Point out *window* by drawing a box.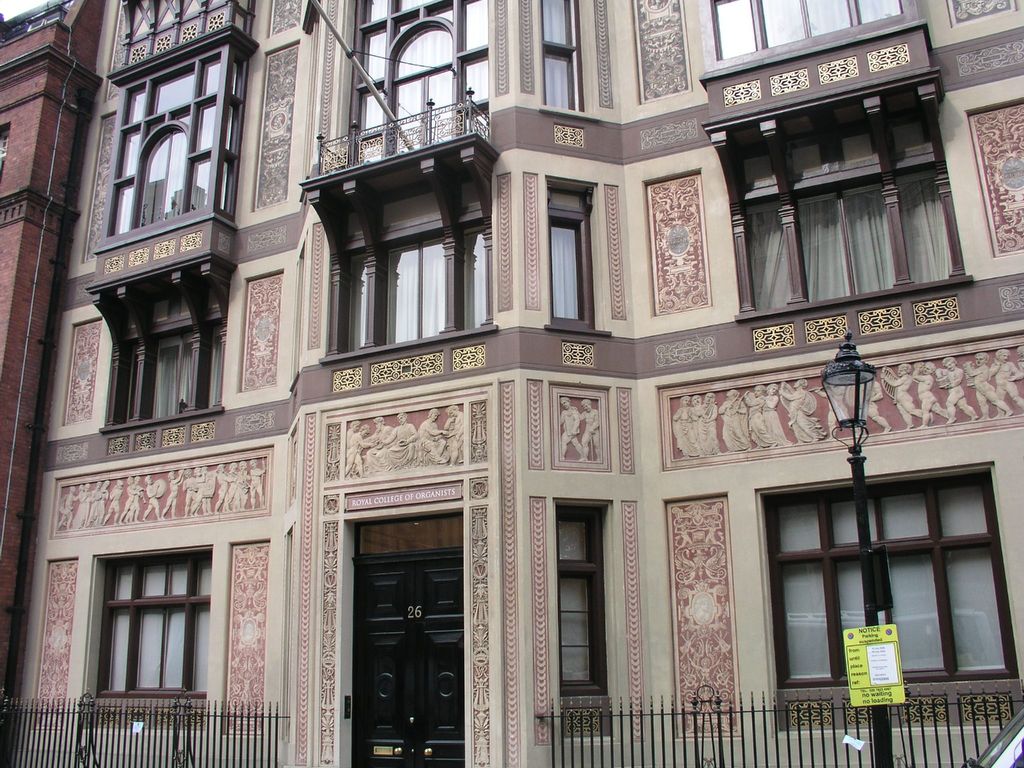
x1=326, y1=206, x2=493, y2=354.
